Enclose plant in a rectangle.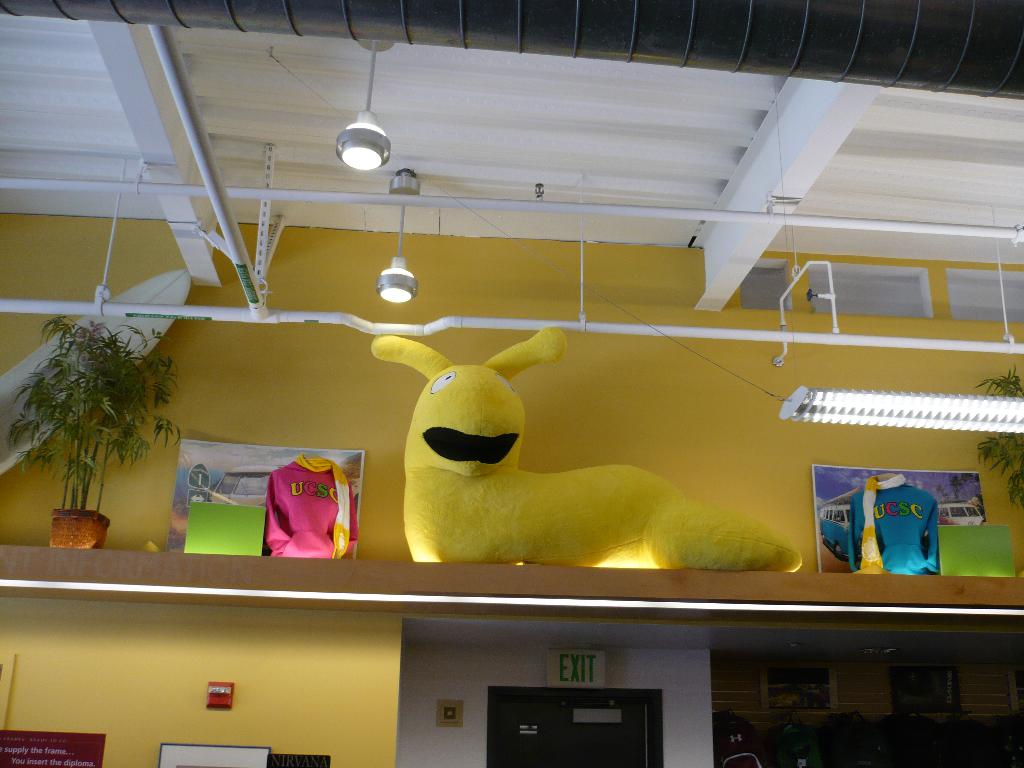
(11,290,173,542).
